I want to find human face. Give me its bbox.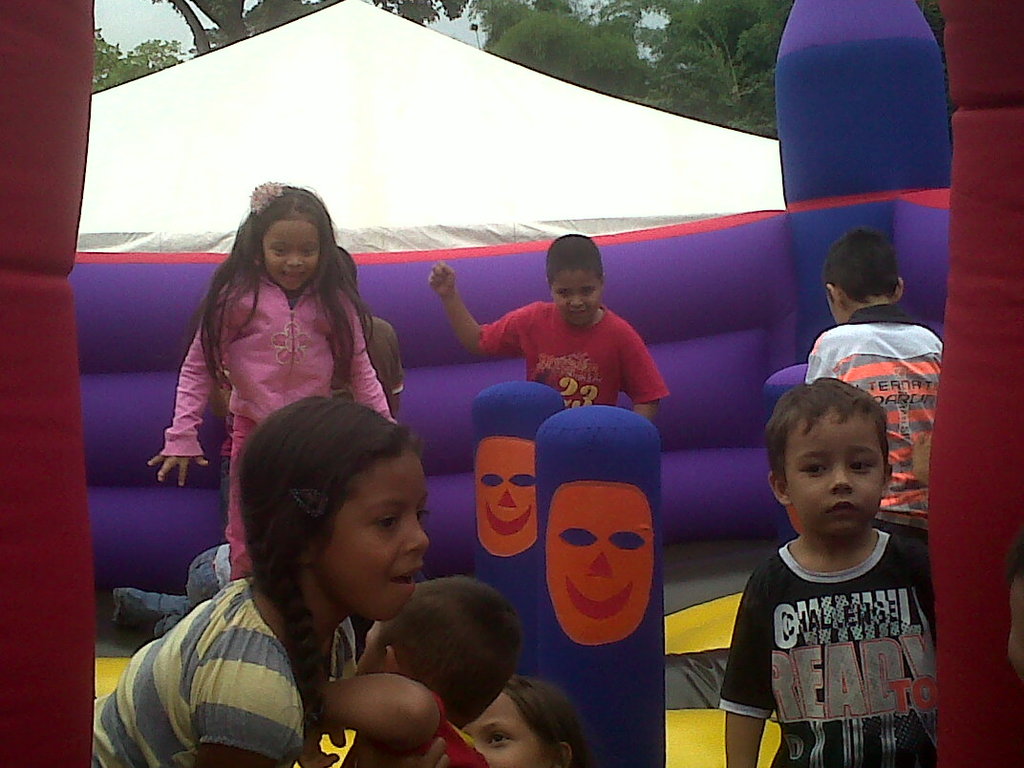
316, 442, 434, 623.
